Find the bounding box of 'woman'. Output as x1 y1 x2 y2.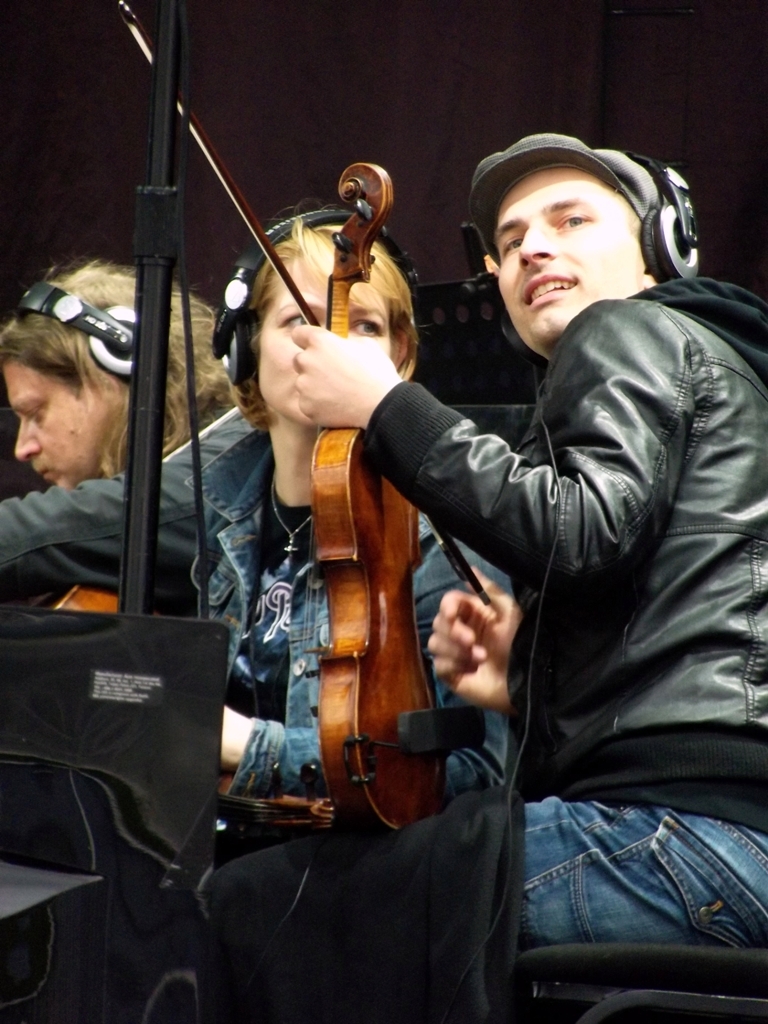
190 211 512 813.
